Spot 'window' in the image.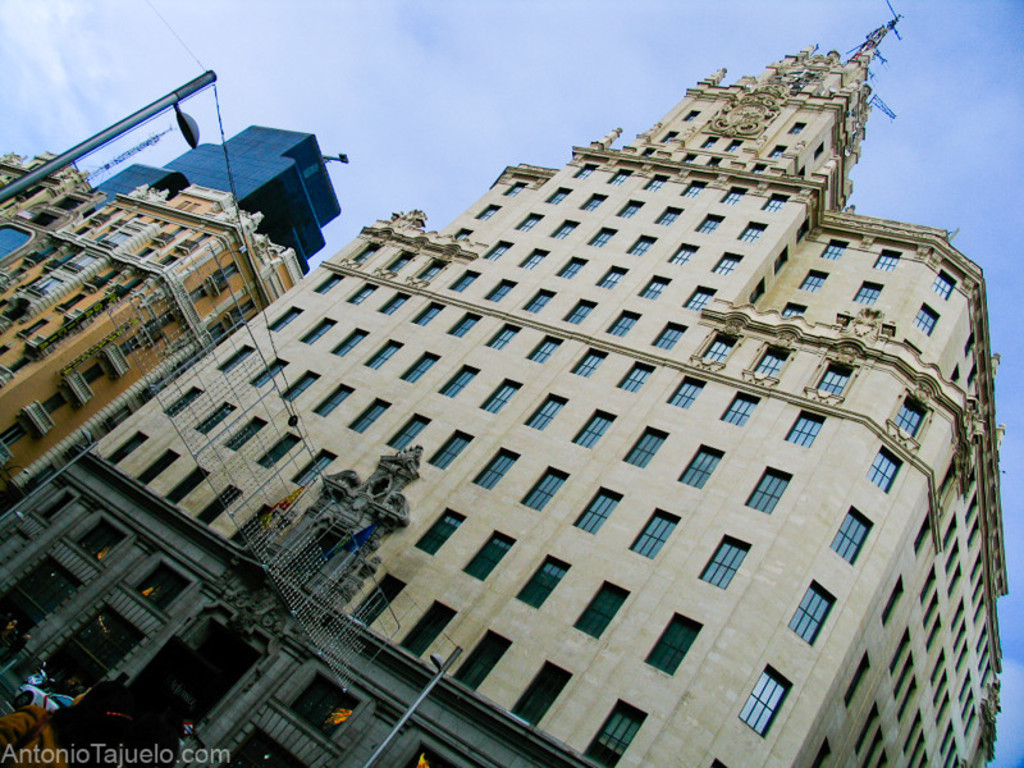
'window' found at {"left": 787, "top": 120, "right": 805, "bottom": 137}.
